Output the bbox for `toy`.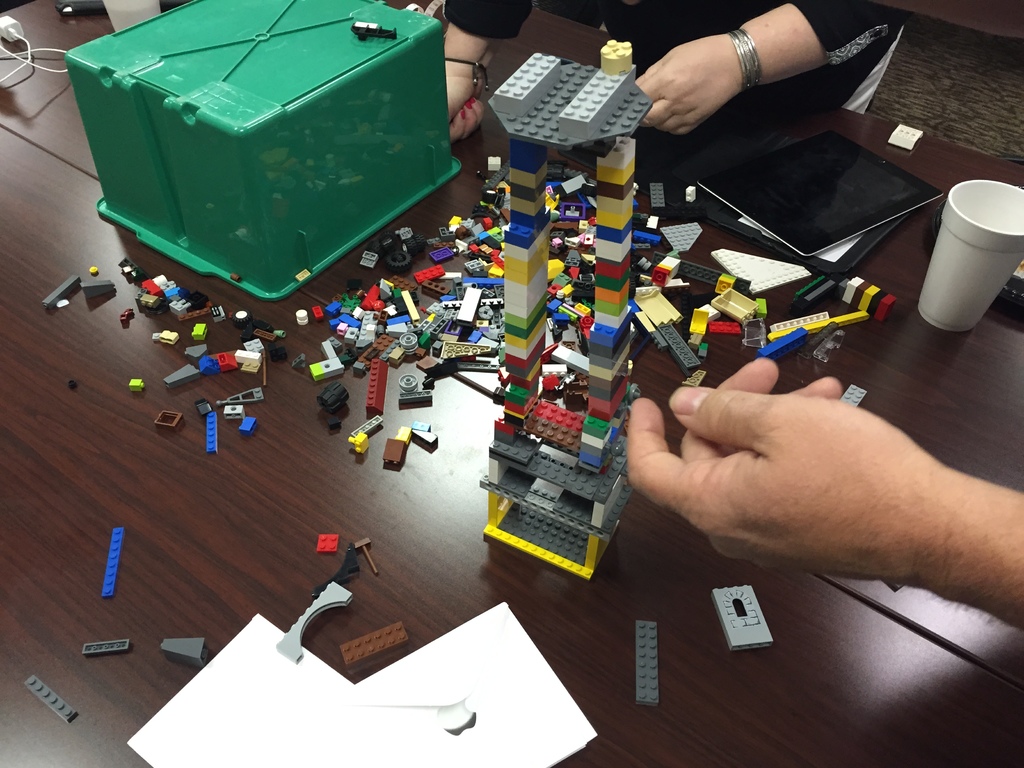
838:277:897:321.
